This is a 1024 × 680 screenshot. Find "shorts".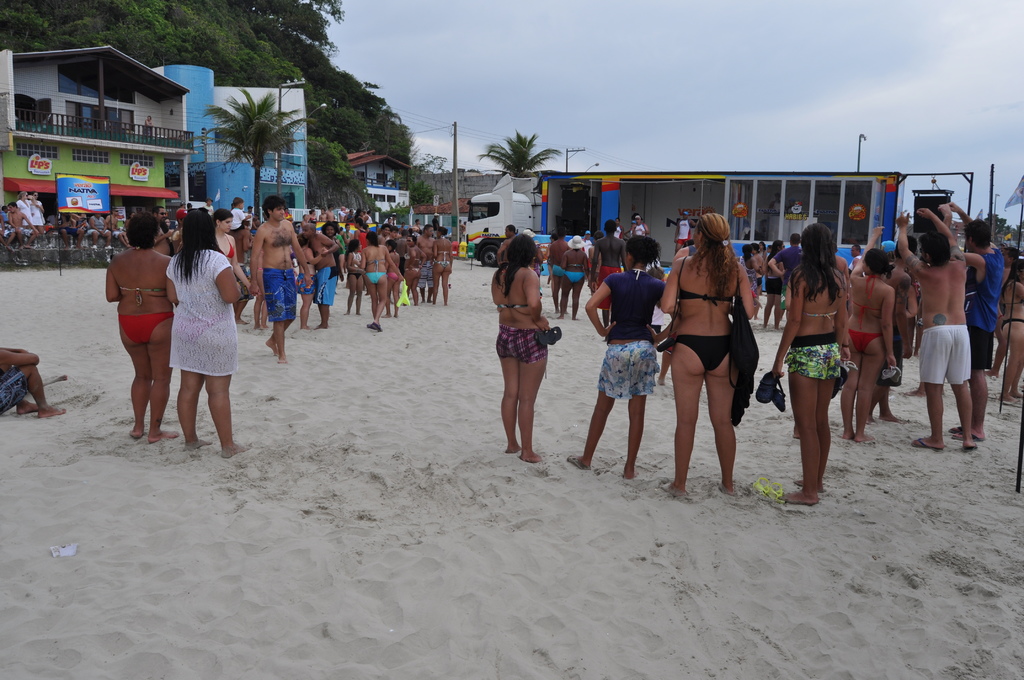
Bounding box: BBox(495, 325, 548, 365).
